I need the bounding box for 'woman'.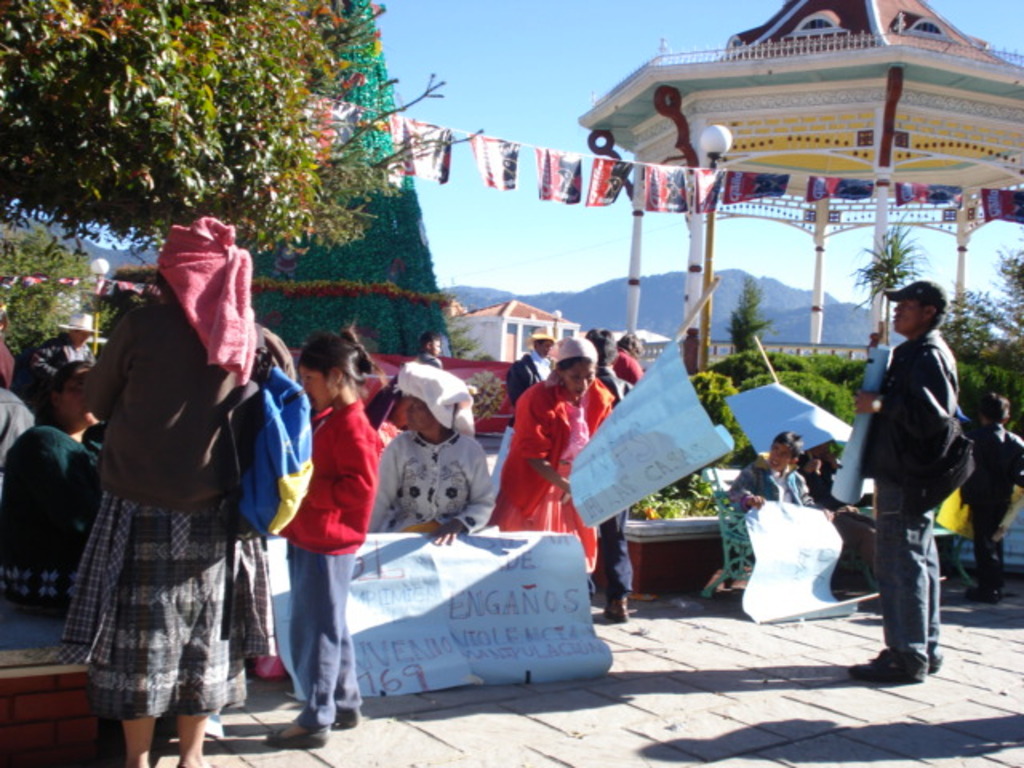
Here it is: 490,331,605,576.
